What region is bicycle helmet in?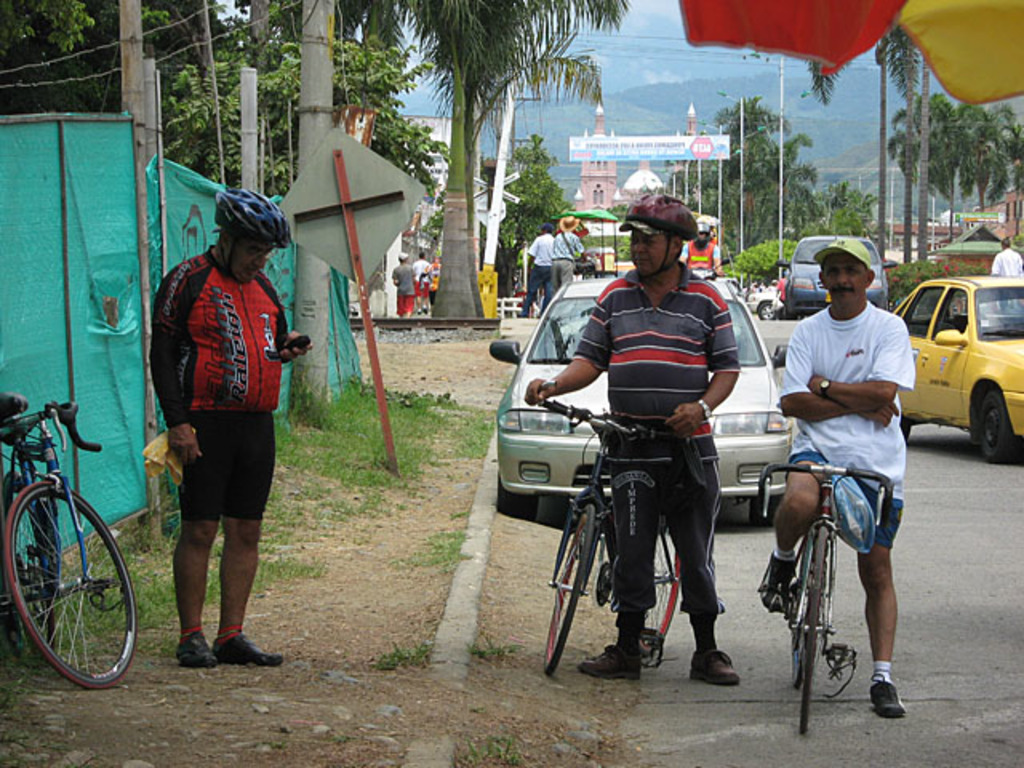
[x1=227, y1=190, x2=293, y2=274].
